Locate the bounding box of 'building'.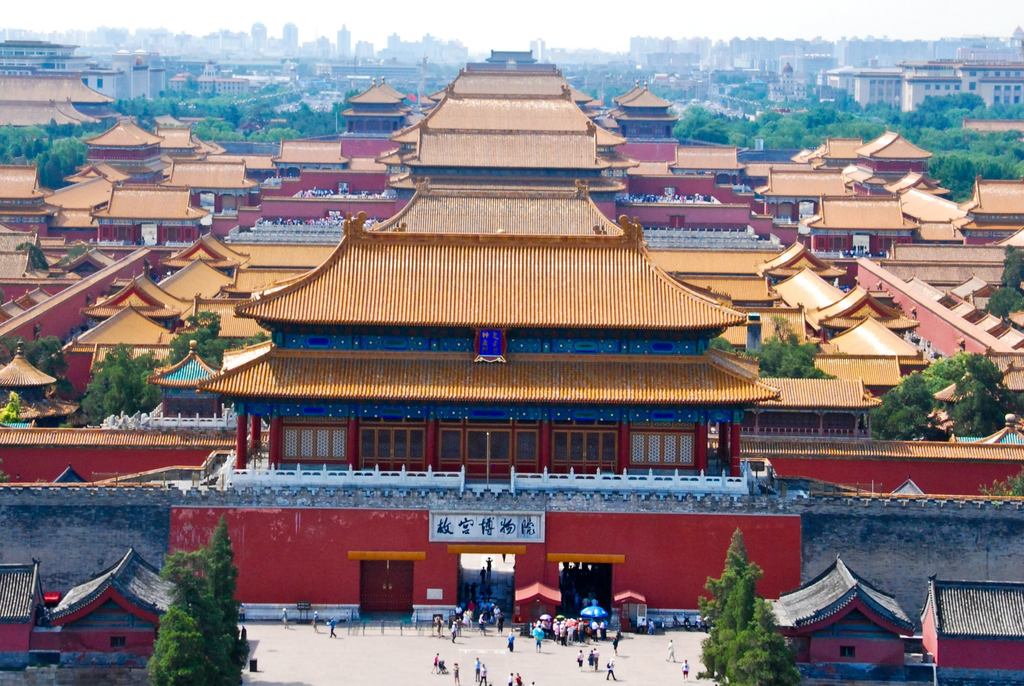
Bounding box: bbox=[342, 79, 415, 135].
